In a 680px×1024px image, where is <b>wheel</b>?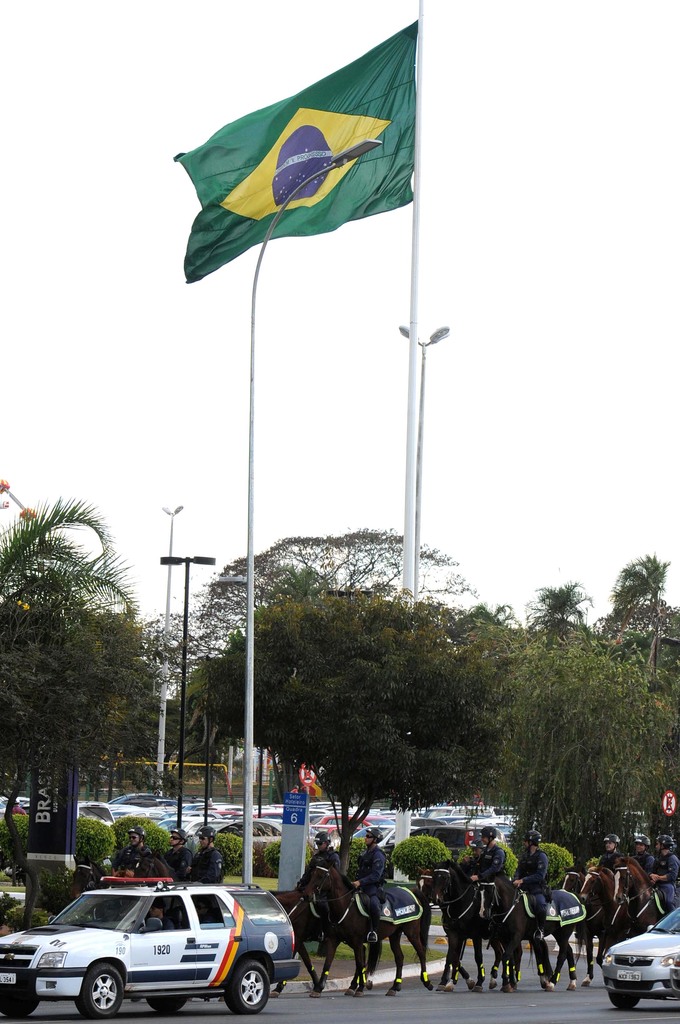
<box>611,988,645,1012</box>.
